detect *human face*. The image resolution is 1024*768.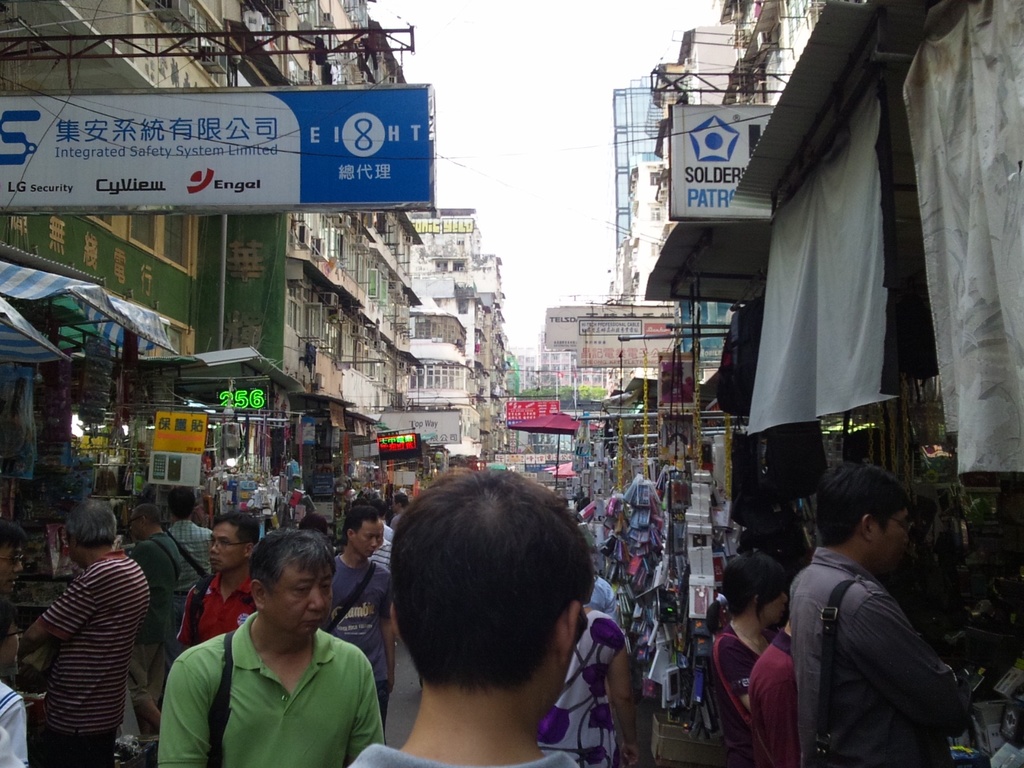
box=[125, 508, 141, 540].
